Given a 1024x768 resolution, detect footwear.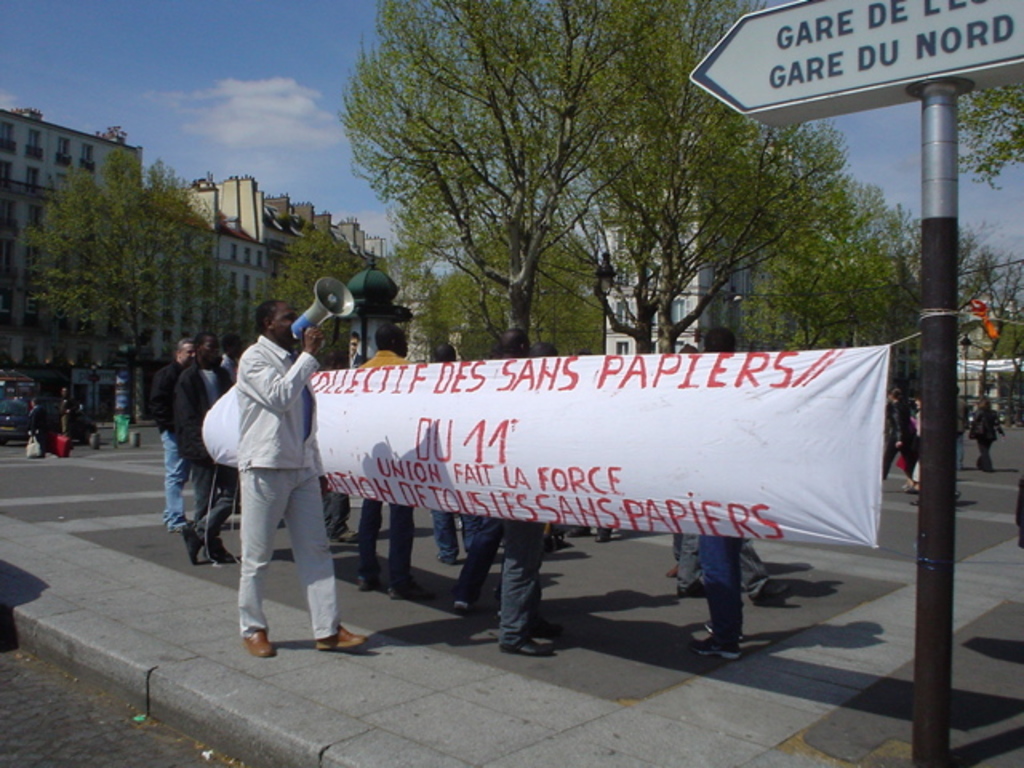
{"x1": 243, "y1": 629, "x2": 277, "y2": 659}.
